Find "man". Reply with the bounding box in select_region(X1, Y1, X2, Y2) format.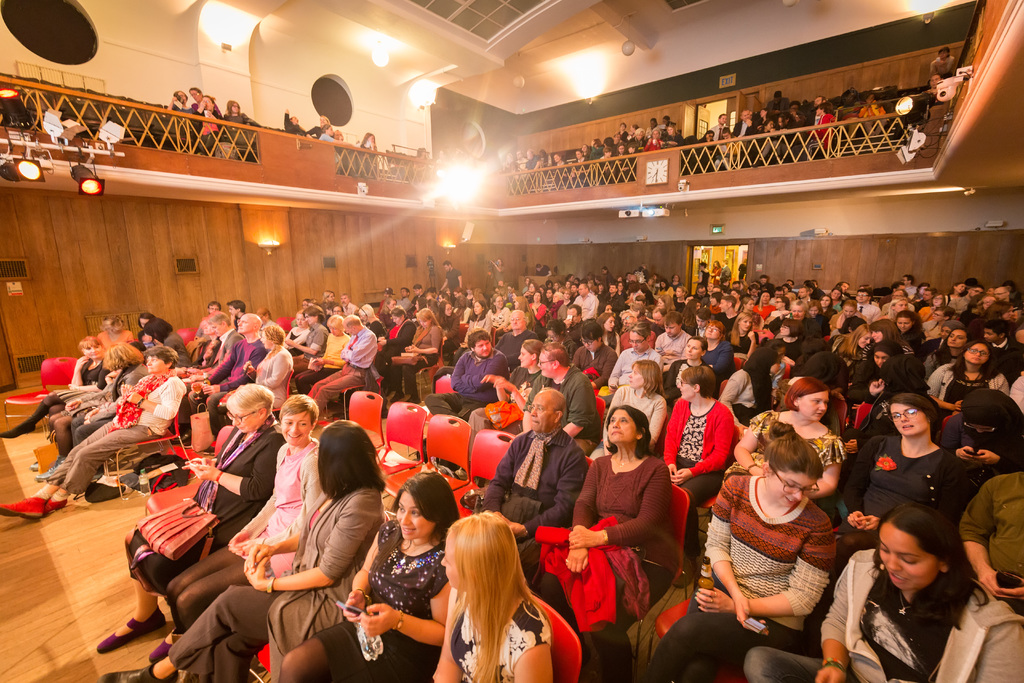
select_region(901, 274, 917, 291).
